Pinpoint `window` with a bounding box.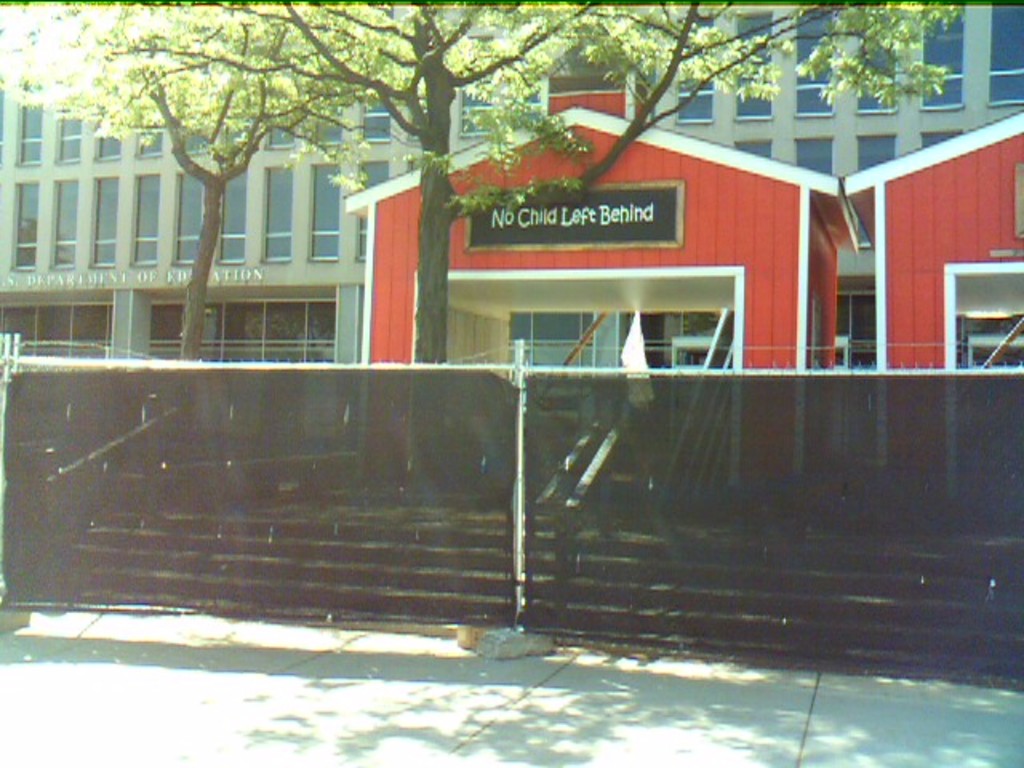
left=93, top=117, right=125, bottom=163.
